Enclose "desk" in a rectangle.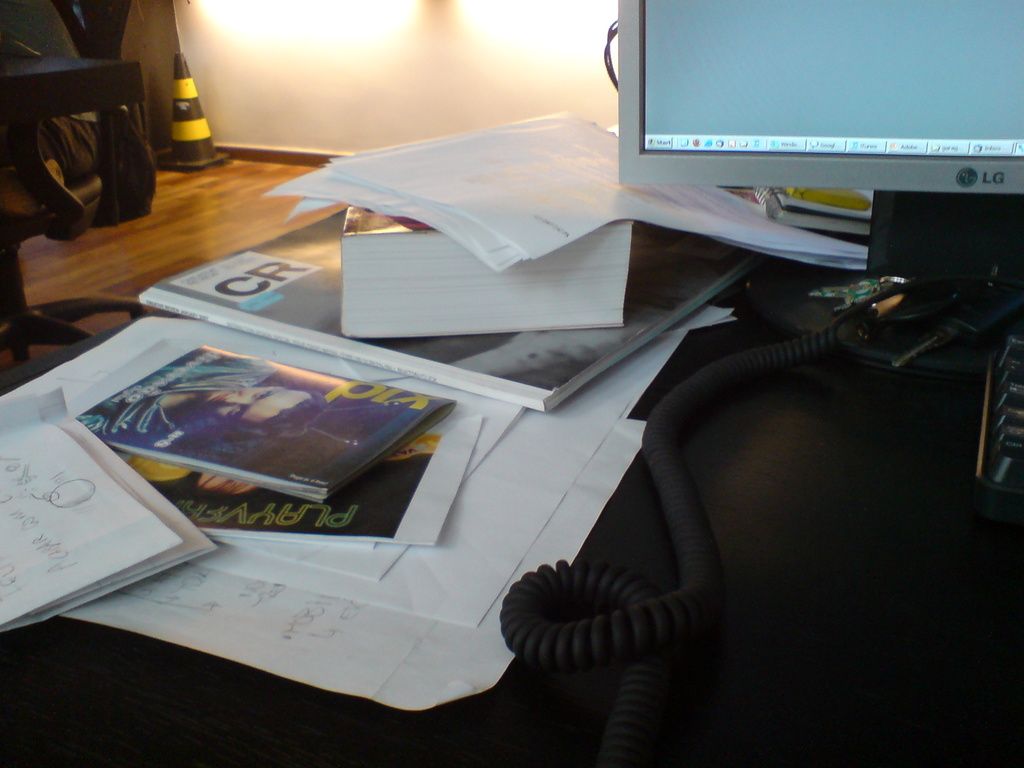
BBox(0, 145, 1023, 767).
